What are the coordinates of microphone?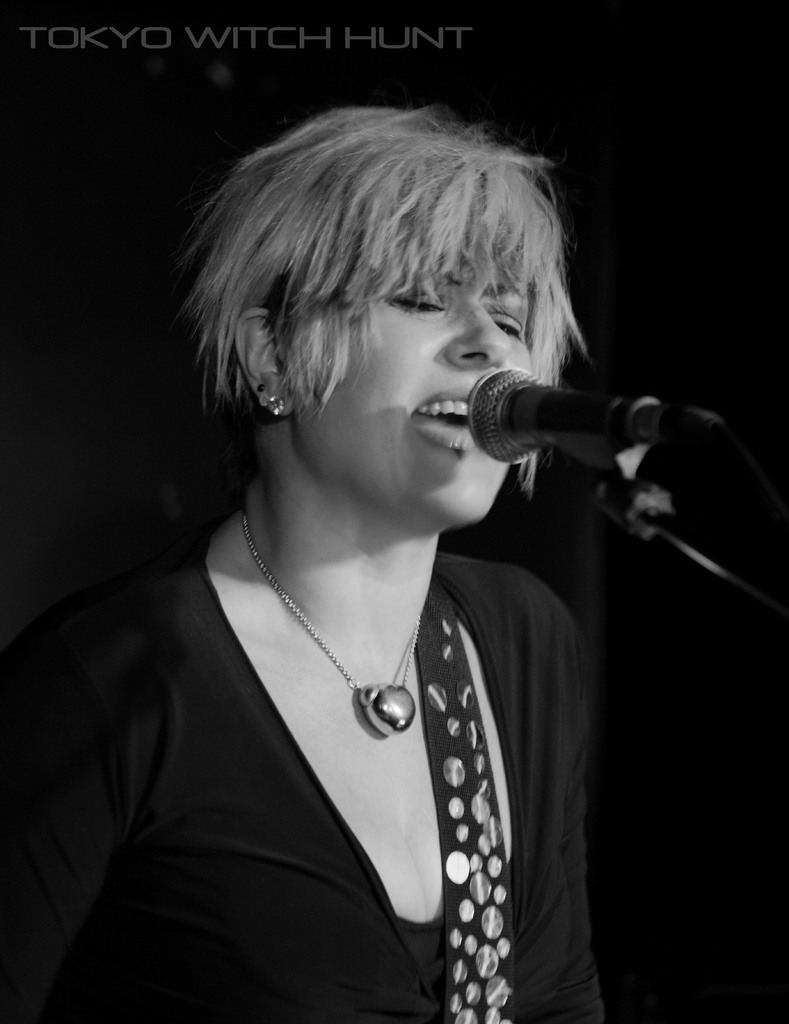
region(448, 356, 724, 497).
